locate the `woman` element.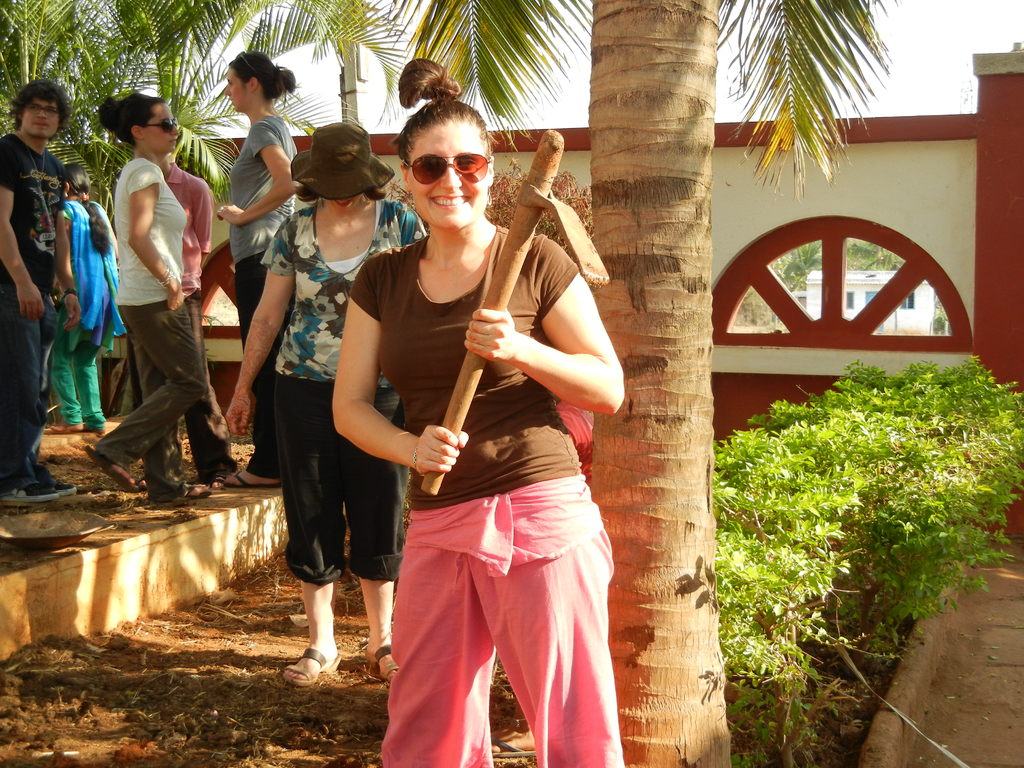
Element bbox: 43/160/127/435.
